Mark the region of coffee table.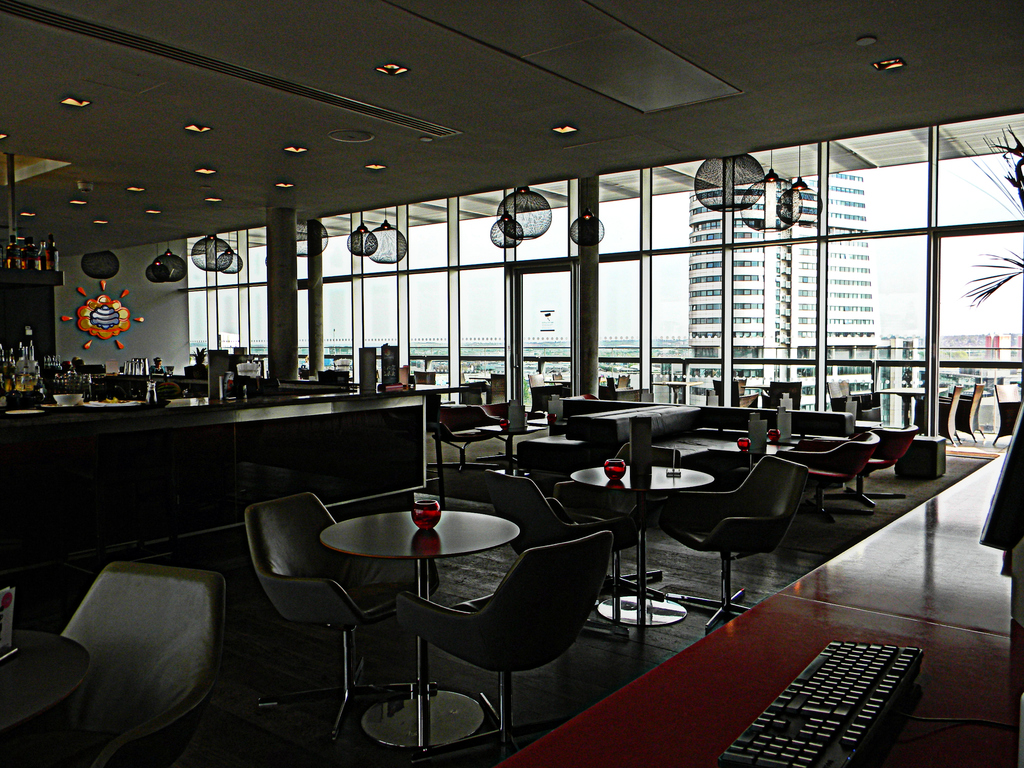
Region: Rect(572, 460, 715, 630).
